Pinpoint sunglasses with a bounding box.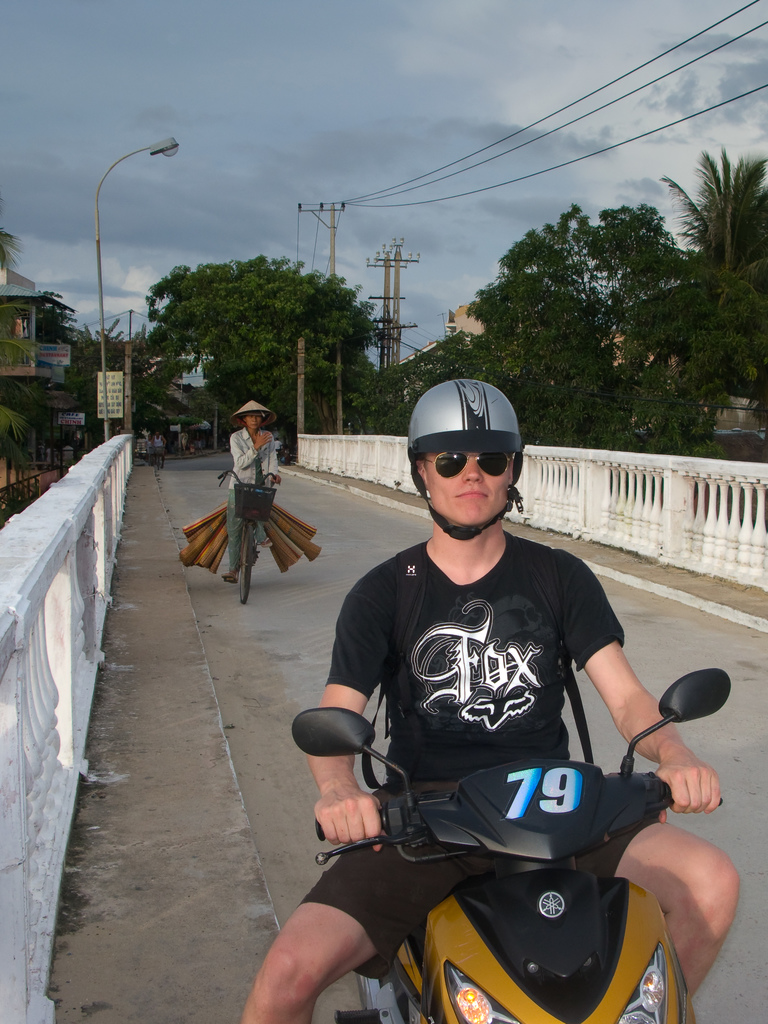
[420, 451, 508, 479].
